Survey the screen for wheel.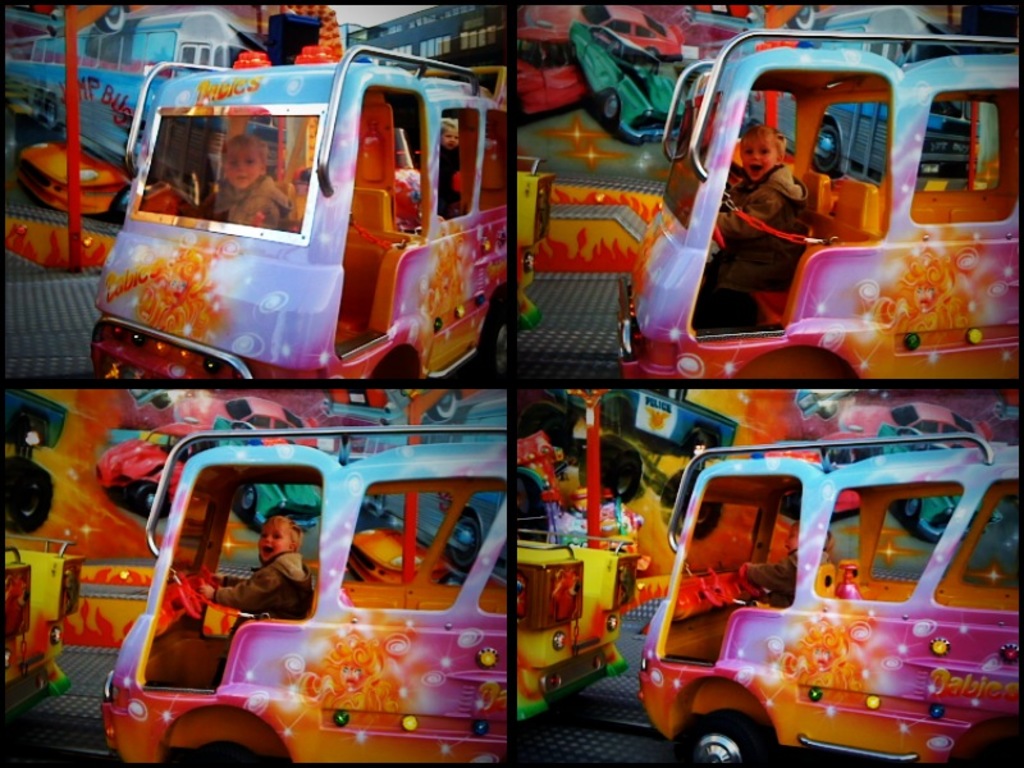
Survey found: l=96, t=1, r=123, b=35.
